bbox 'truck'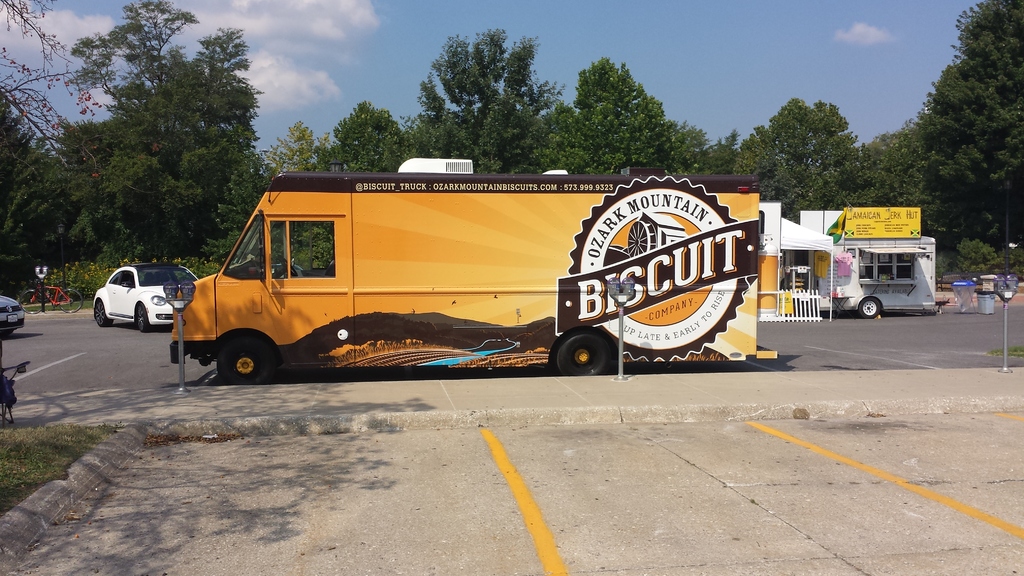
box=[129, 148, 825, 391]
